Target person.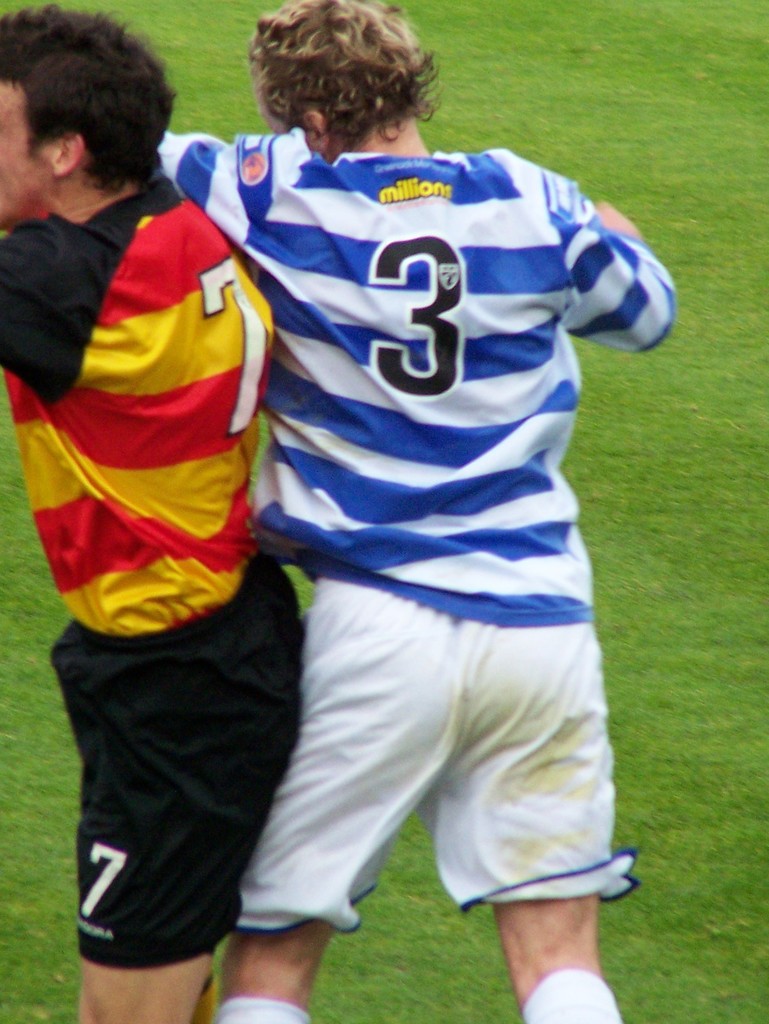
Target region: {"x1": 158, "y1": 0, "x2": 676, "y2": 1023}.
